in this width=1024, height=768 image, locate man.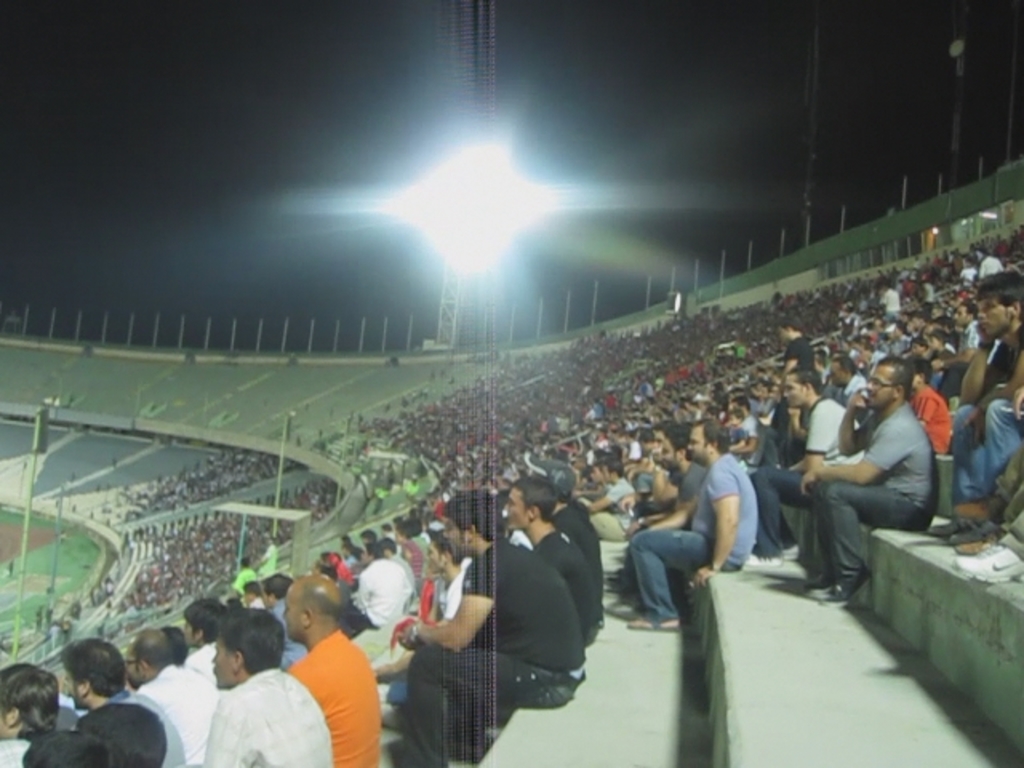
Bounding box: {"left": 784, "top": 354, "right": 933, "bottom": 605}.
